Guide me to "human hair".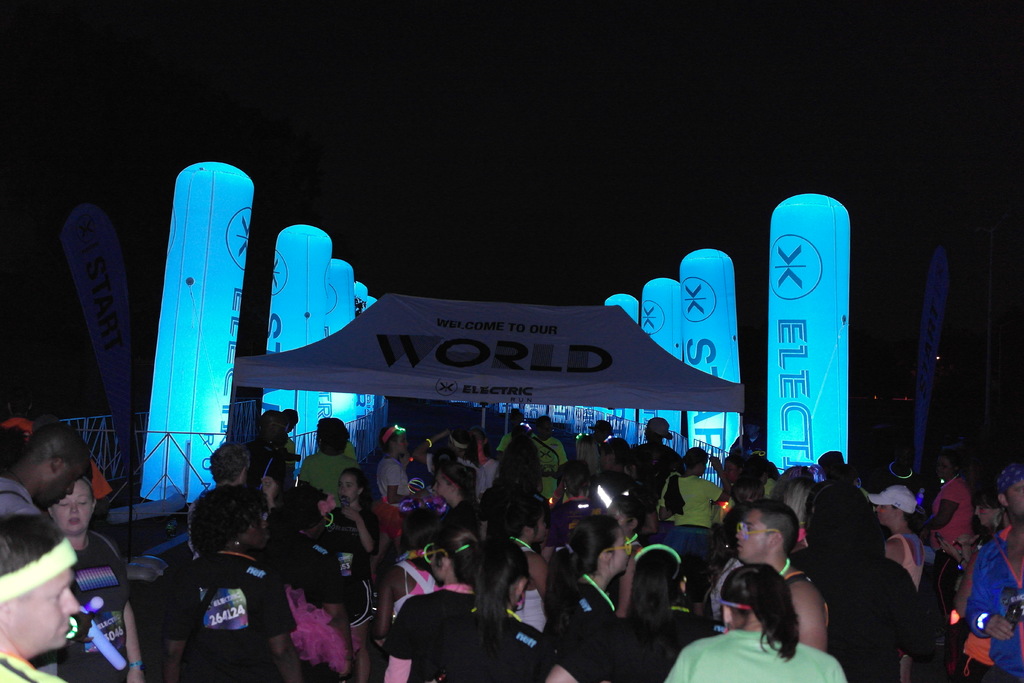
Guidance: <region>460, 427, 488, 462</region>.
